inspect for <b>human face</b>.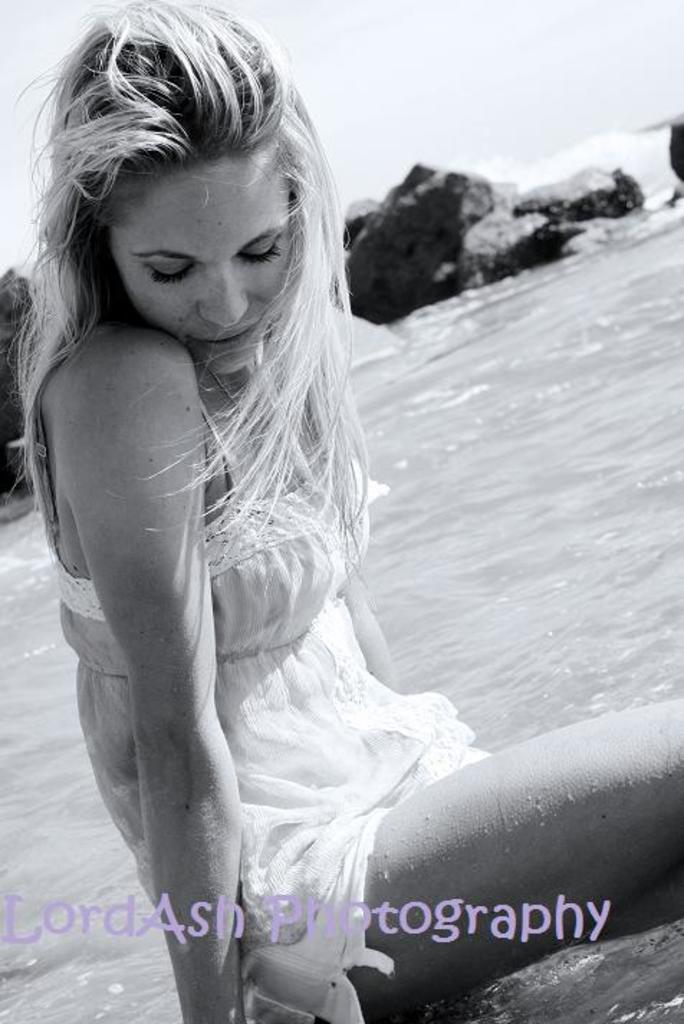
Inspection: bbox=(111, 155, 292, 372).
